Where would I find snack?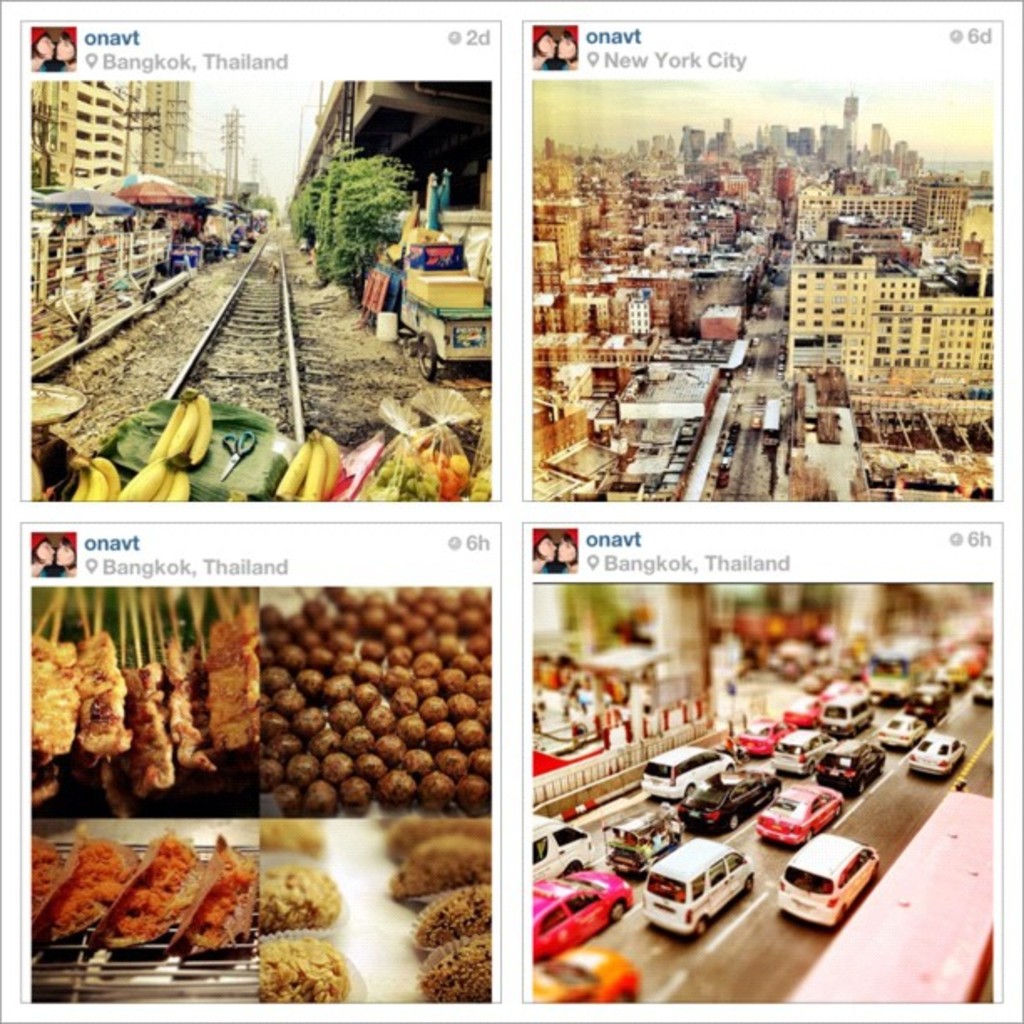
At [42,852,261,992].
